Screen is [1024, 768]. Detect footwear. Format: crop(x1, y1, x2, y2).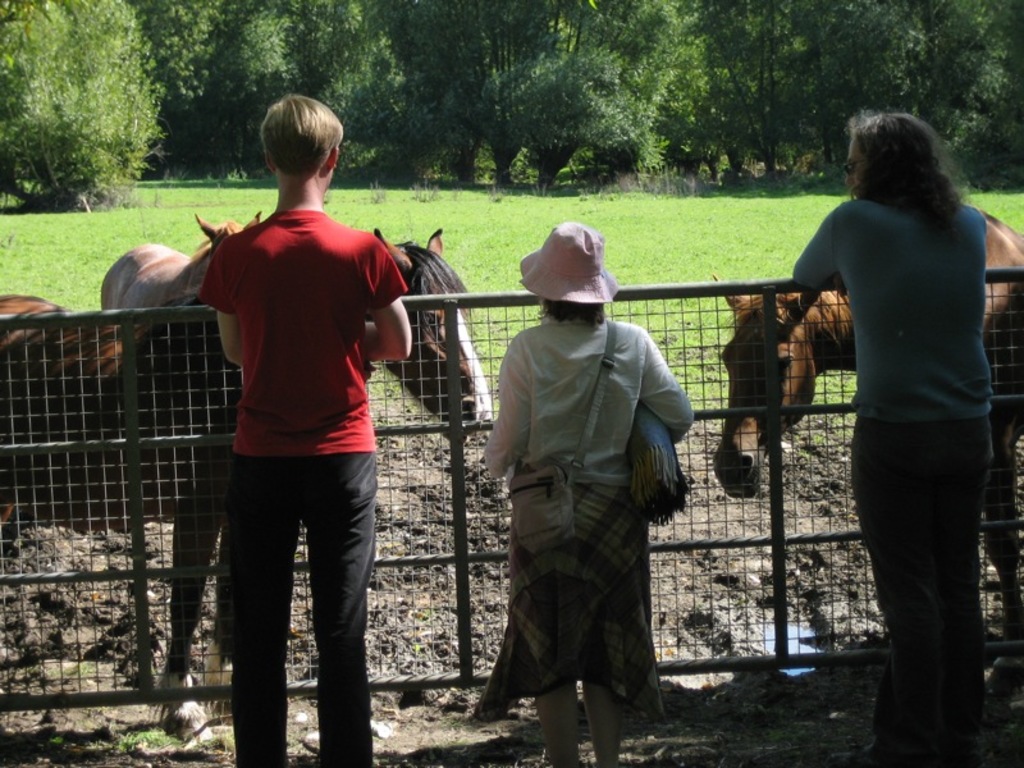
crop(844, 719, 910, 767).
